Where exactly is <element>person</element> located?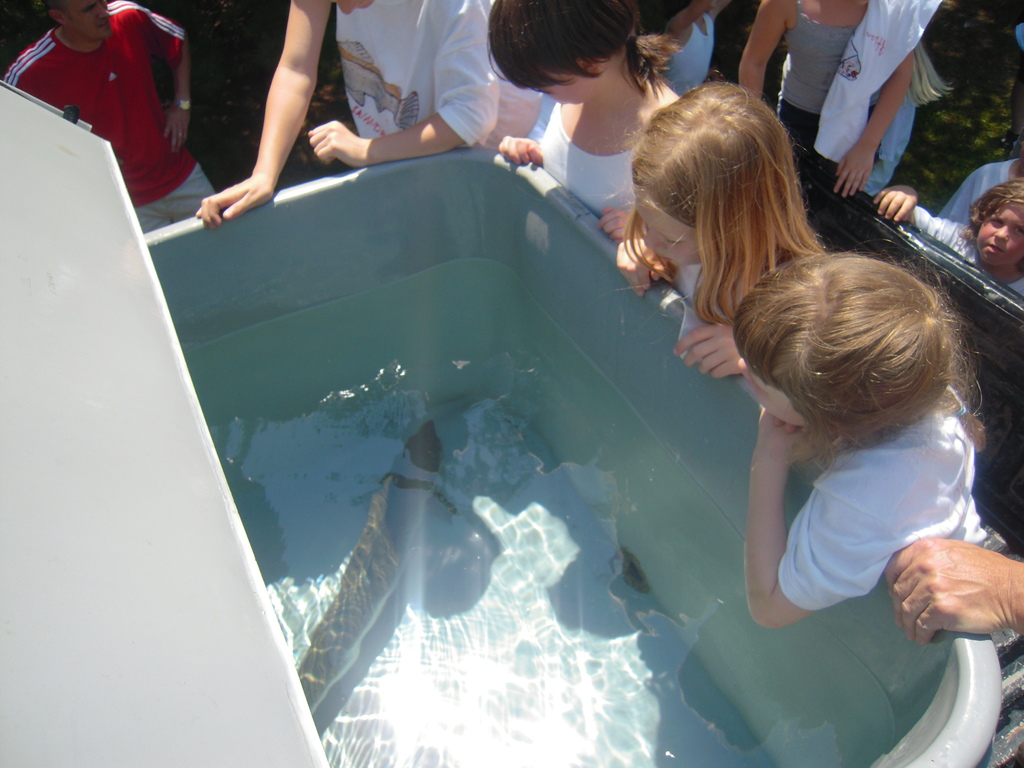
Its bounding box is x1=874 y1=58 x2=947 y2=199.
